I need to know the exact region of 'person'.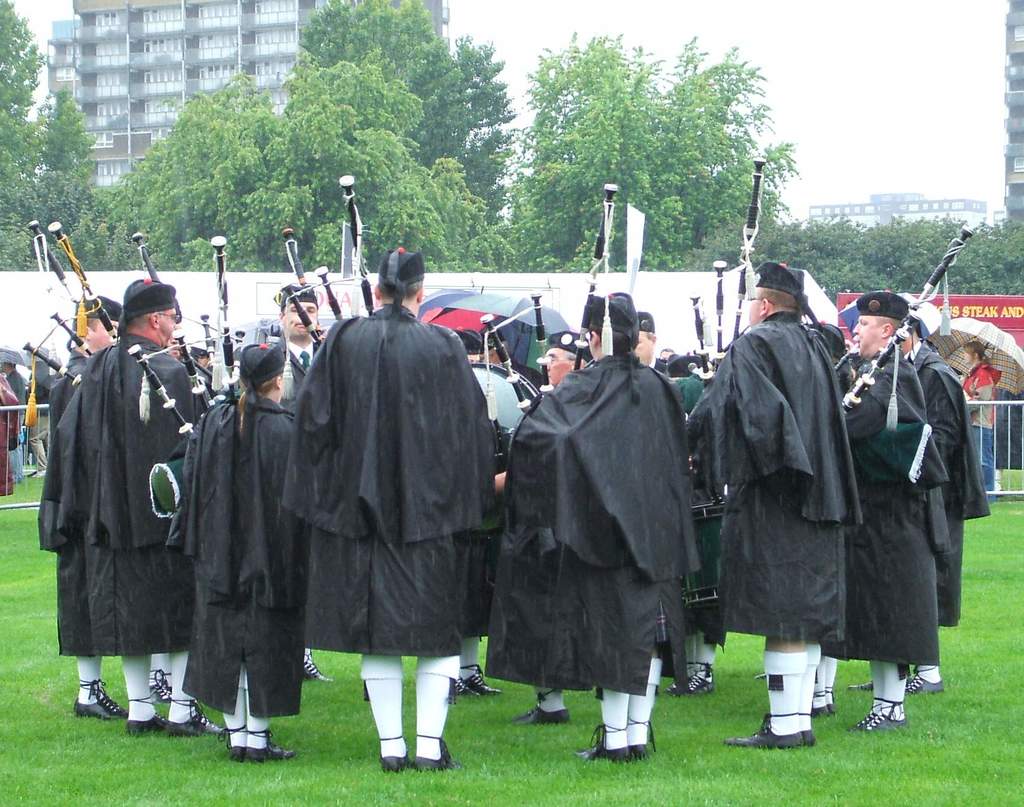
Region: bbox=[175, 344, 292, 764].
